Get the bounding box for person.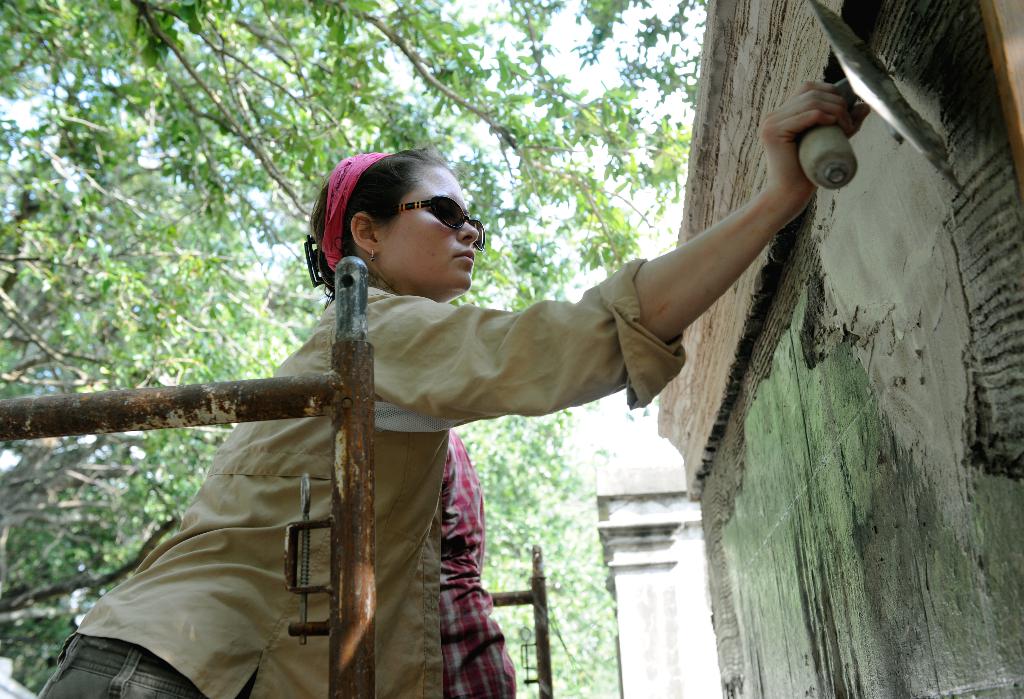
rect(444, 428, 519, 698).
